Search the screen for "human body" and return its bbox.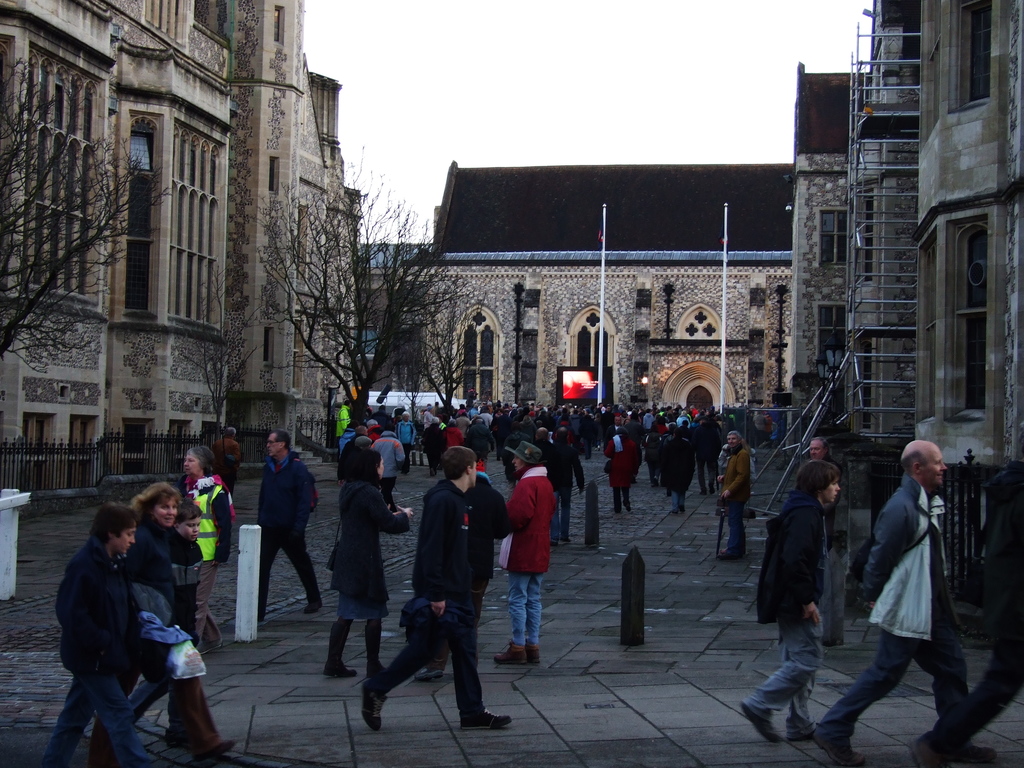
Found: BBox(372, 425, 408, 508).
